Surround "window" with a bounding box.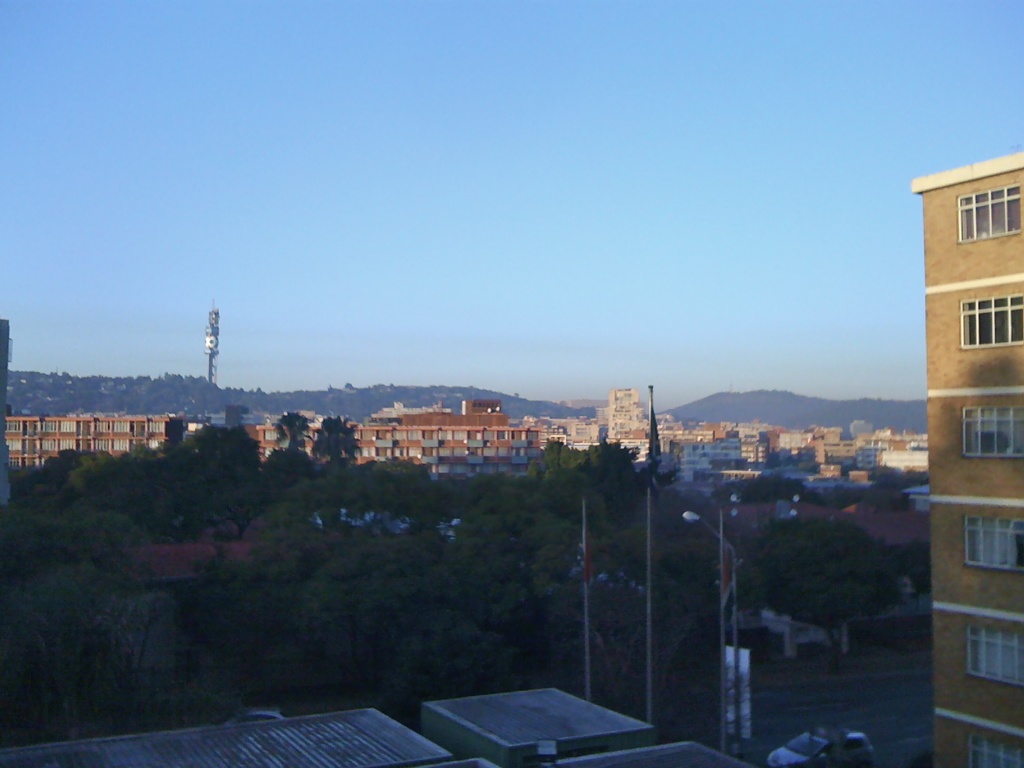
390,429,405,442.
